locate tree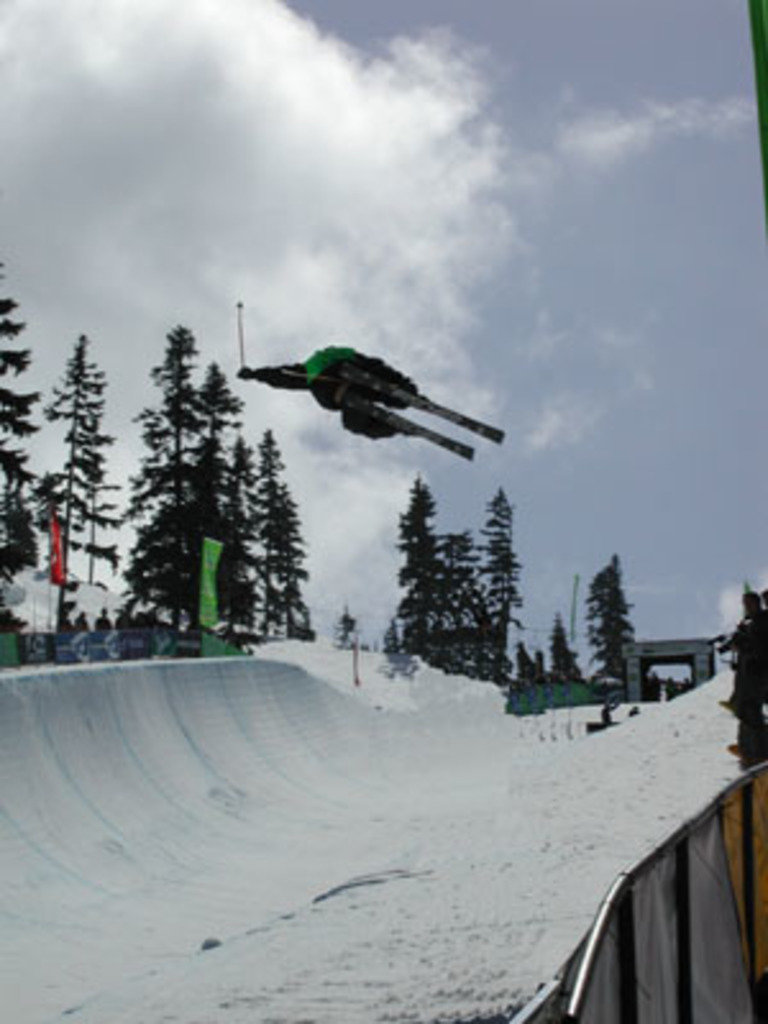
{"x1": 259, "y1": 422, "x2": 320, "y2": 643}
